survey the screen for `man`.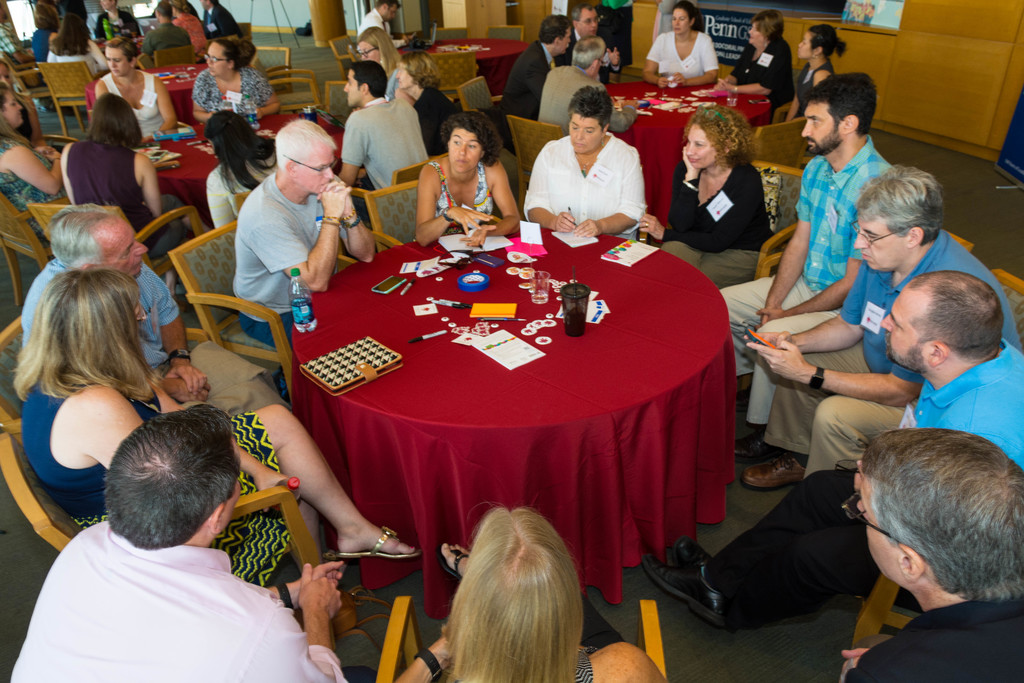
Survey found: rect(231, 118, 378, 395).
